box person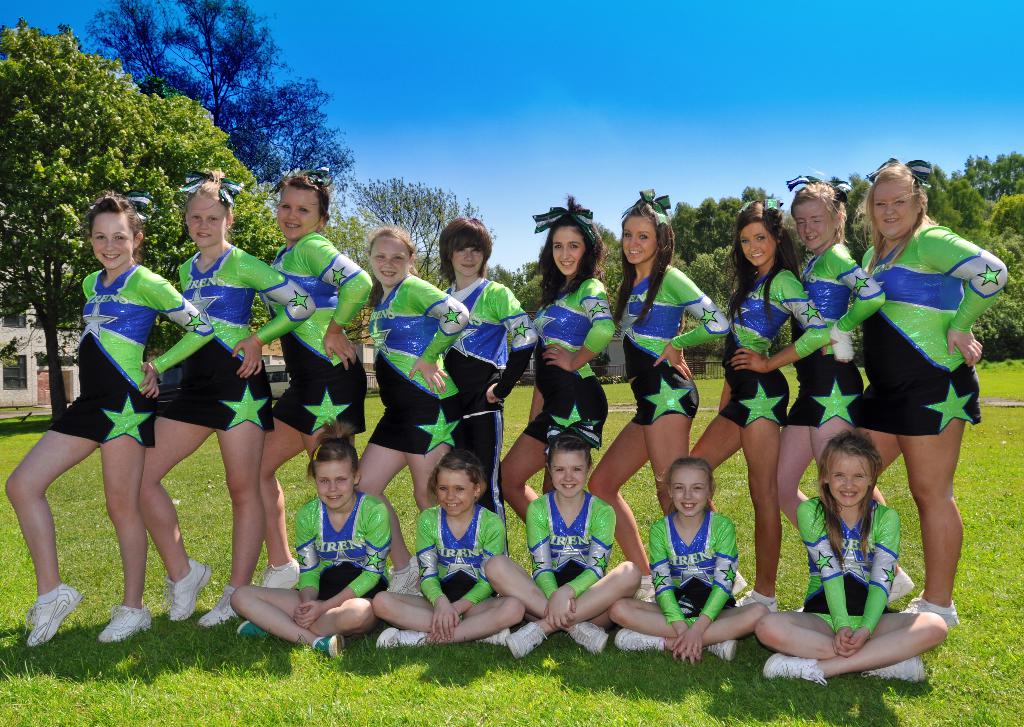
[left=411, top=216, right=533, bottom=577]
